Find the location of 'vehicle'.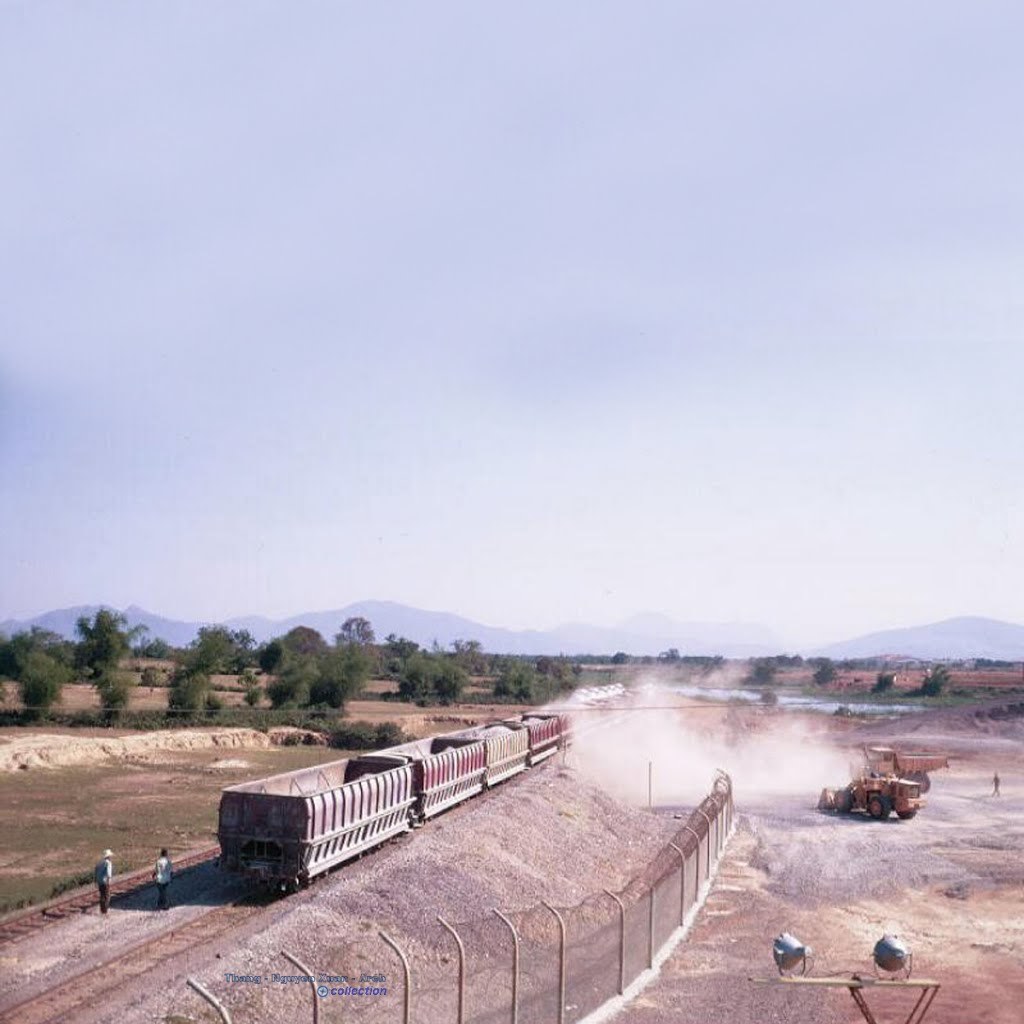
Location: 848:744:948:795.
